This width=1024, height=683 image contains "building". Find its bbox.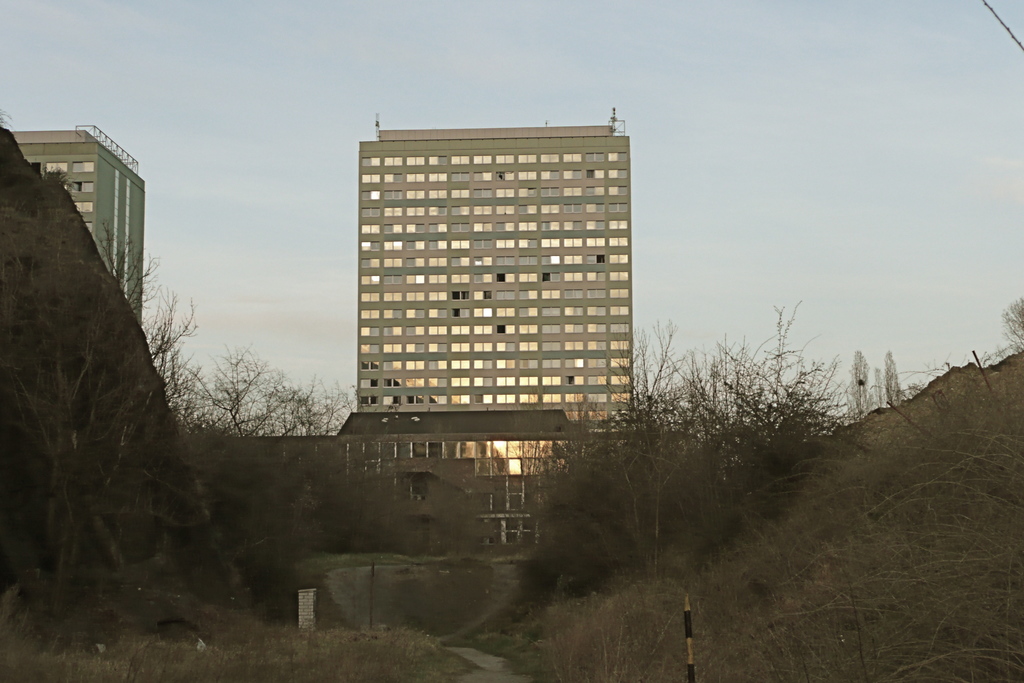
bbox=(189, 414, 591, 555).
